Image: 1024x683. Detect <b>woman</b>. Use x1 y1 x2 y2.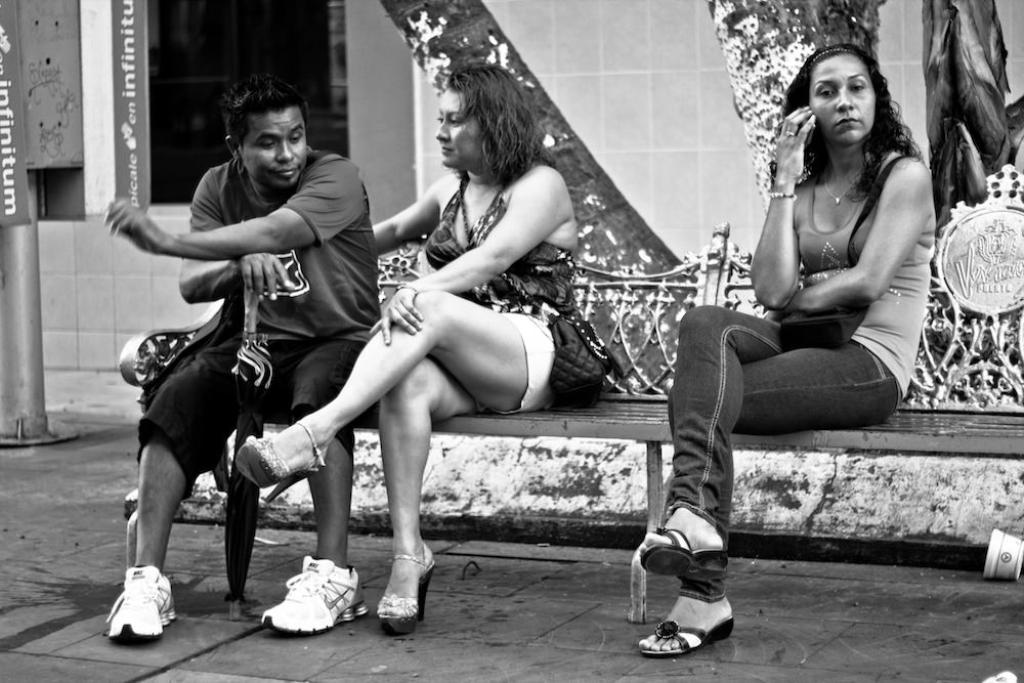
659 55 924 601.
